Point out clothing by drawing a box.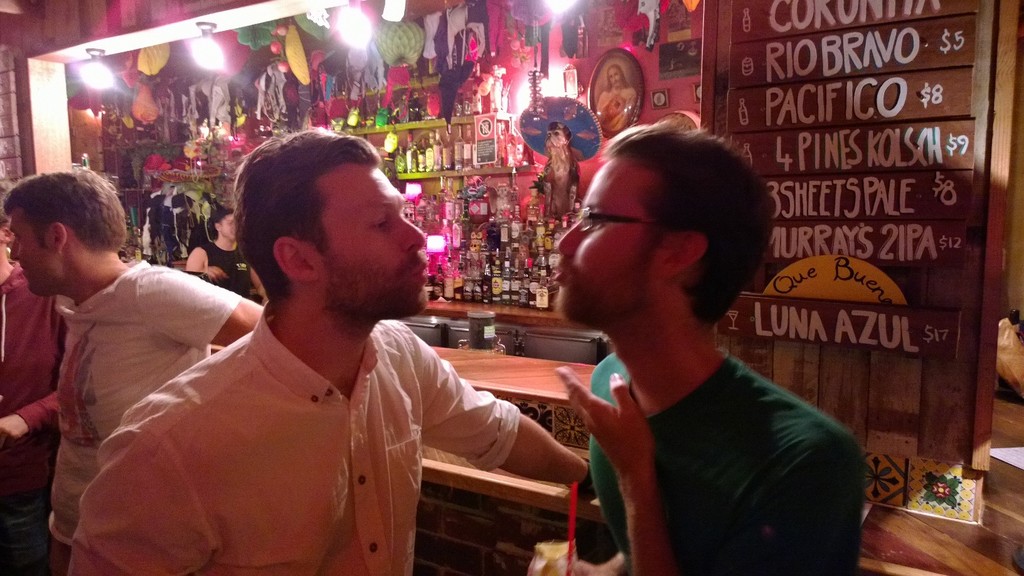
(0, 263, 70, 507).
